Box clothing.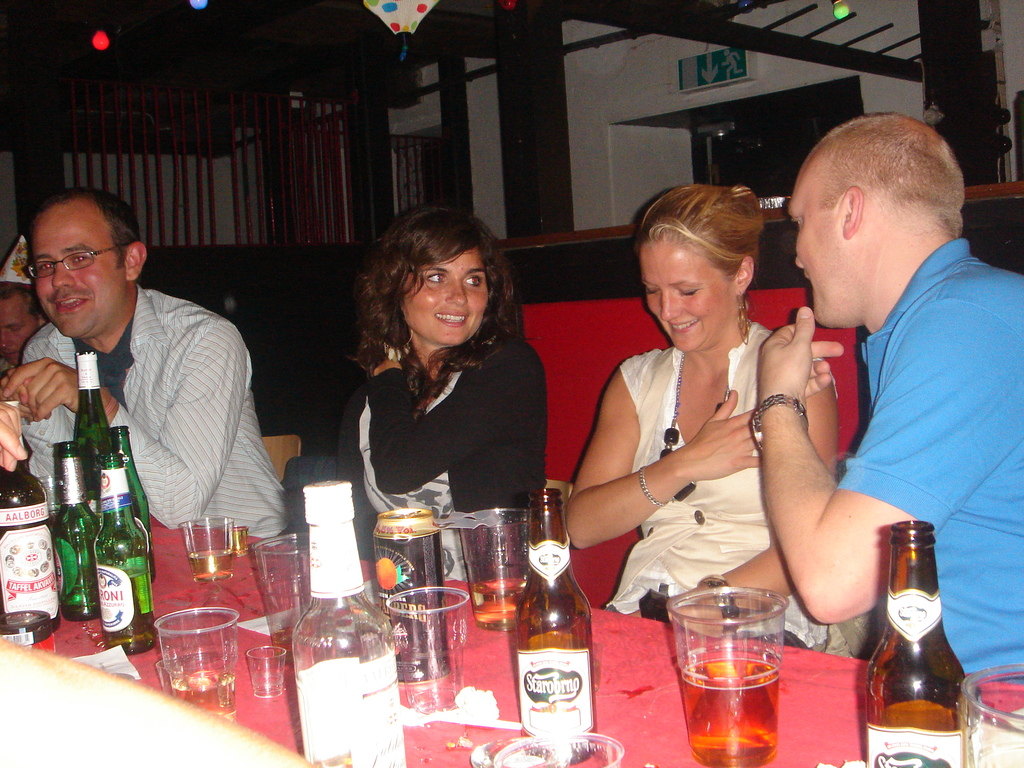
region(833, 241, 1023, 666).
